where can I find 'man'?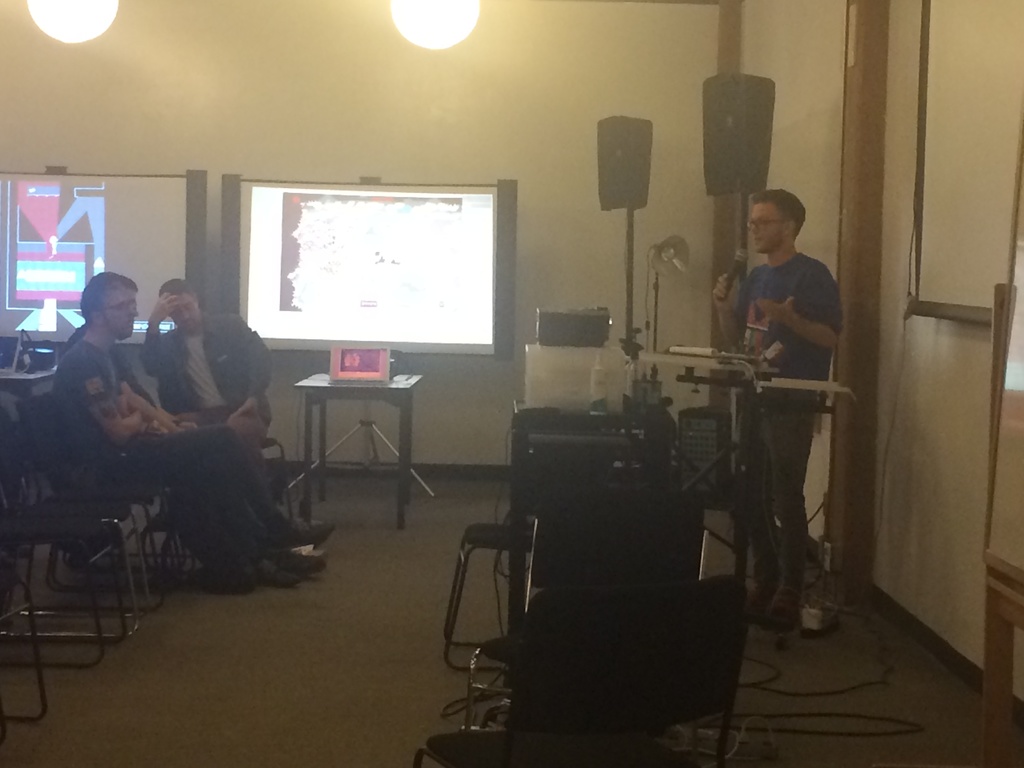
You can find it at left=56, top=275, right=326, bottom=593.
